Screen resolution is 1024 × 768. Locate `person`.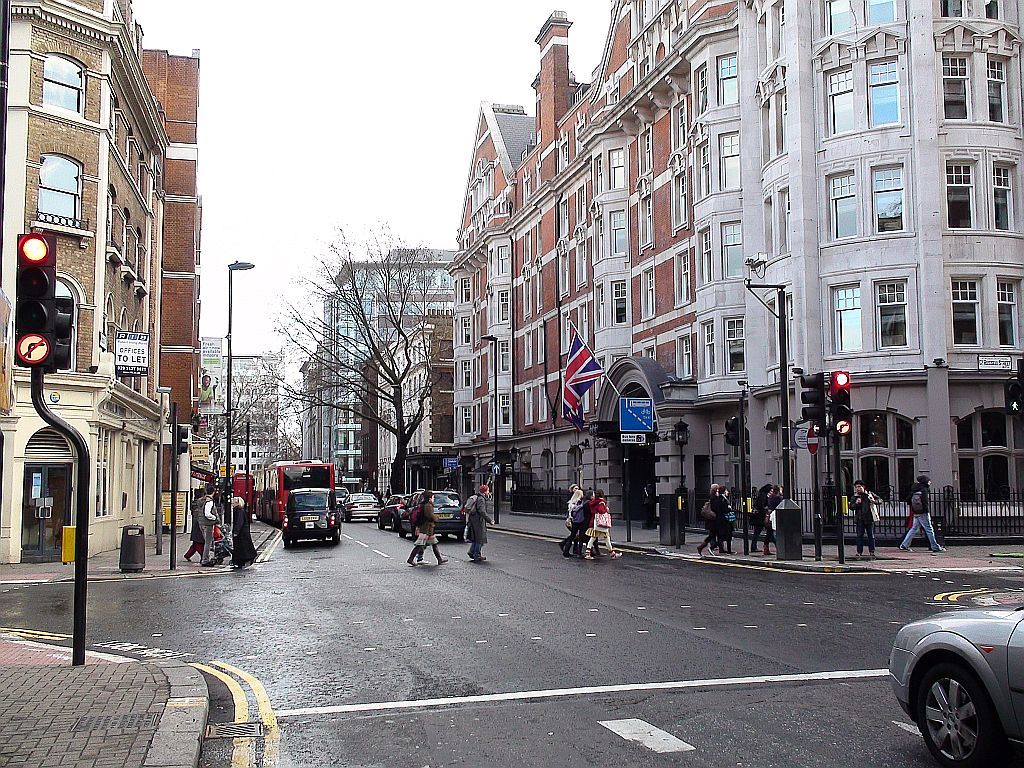
bbox=(198, 486, 219, 566).
